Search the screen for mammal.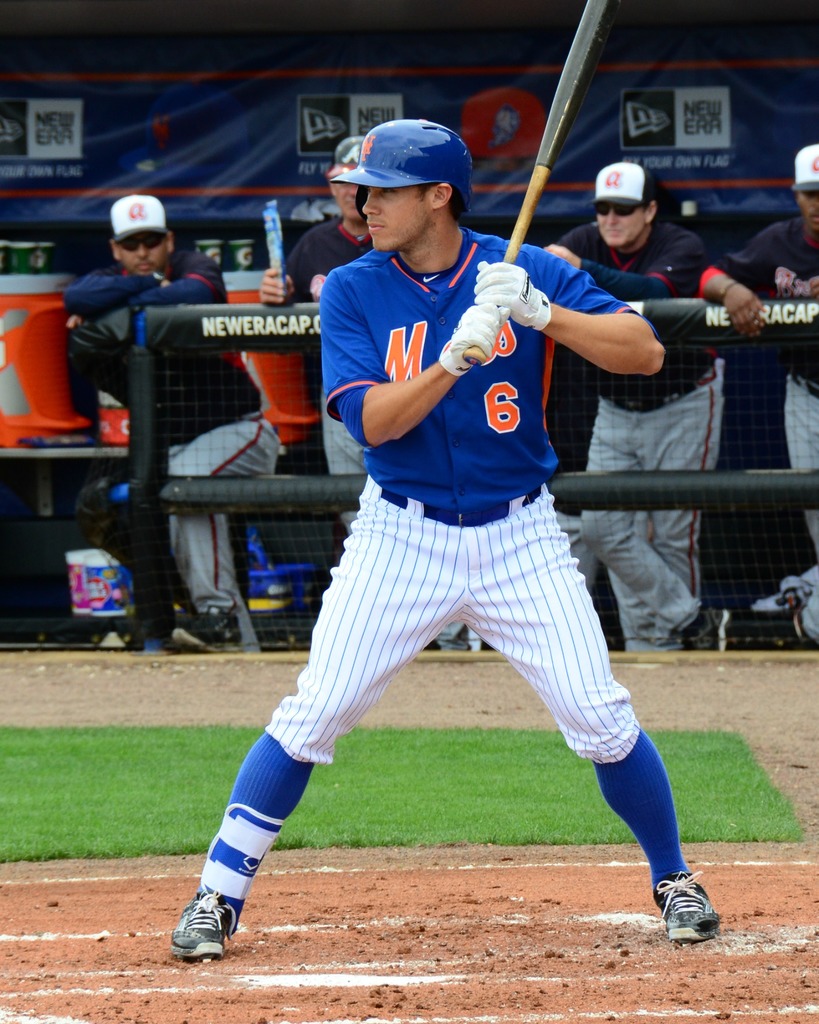
Found at [697, 143, 818, 646].
